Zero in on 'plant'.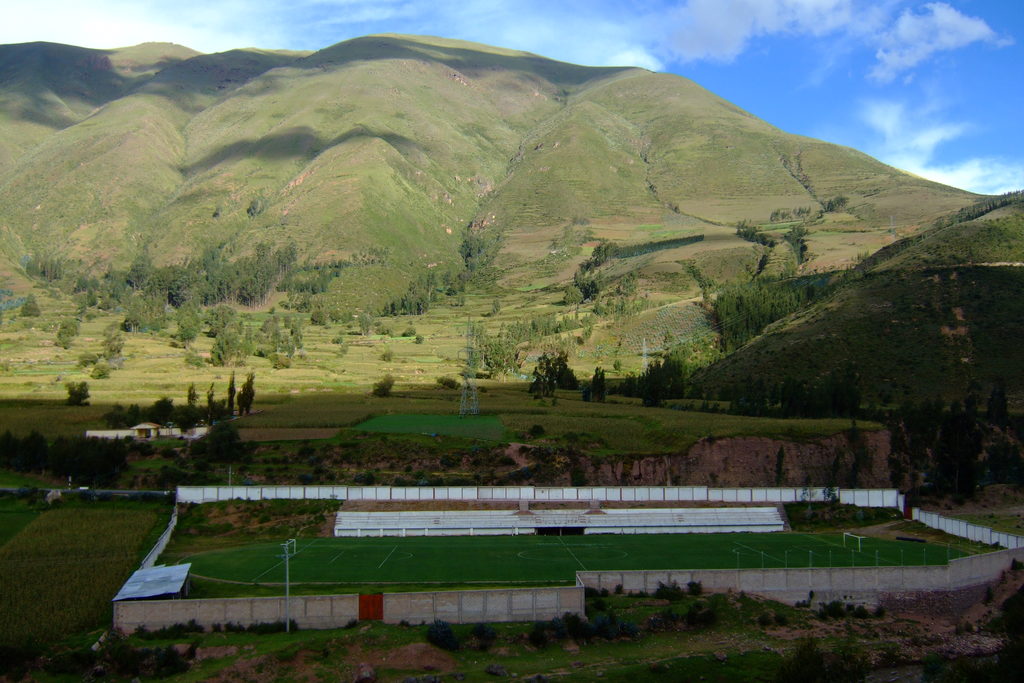
Zeroed in: left=0, top=424, right=131, bottom=490.
